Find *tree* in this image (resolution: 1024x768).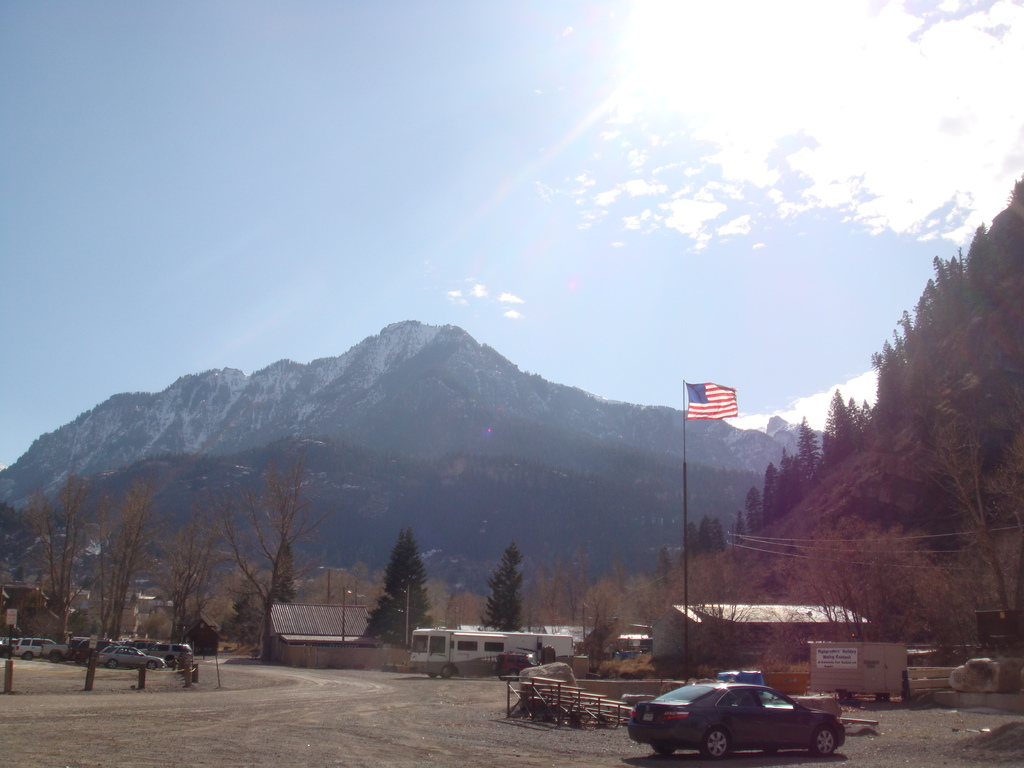
<region>90, 477, 171, 651</region>.
